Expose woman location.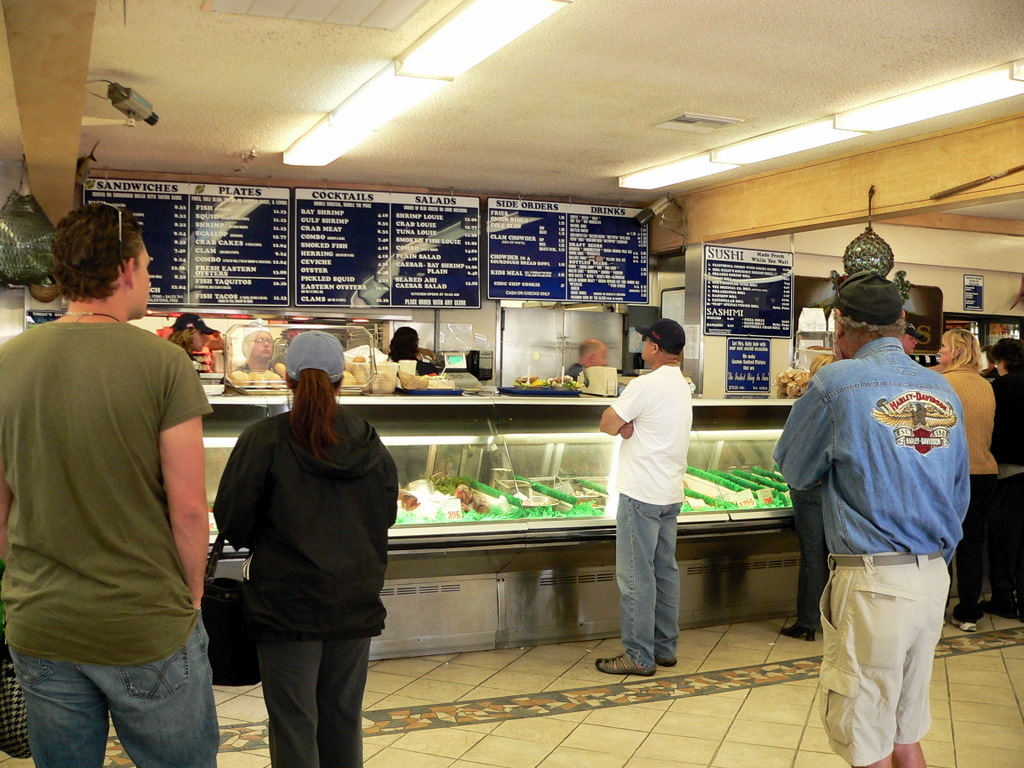
Exposed at rect(981, 335, 1023, 615).
